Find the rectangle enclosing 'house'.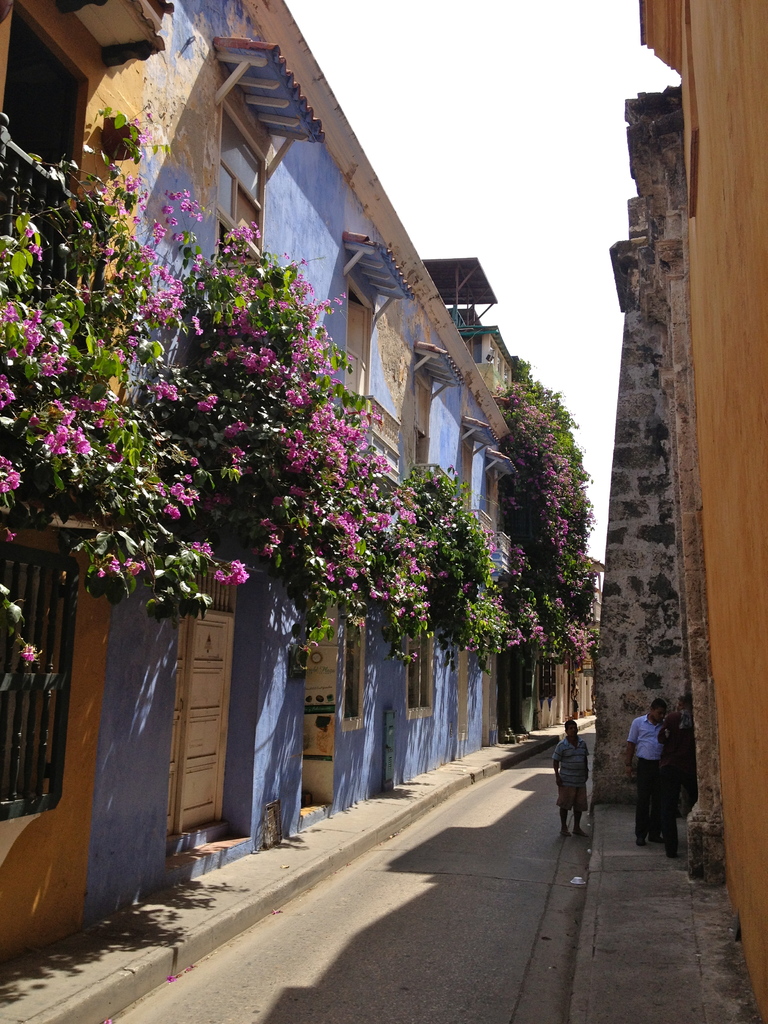
[x1=628, y1=0, x2=767, y2=1009].
